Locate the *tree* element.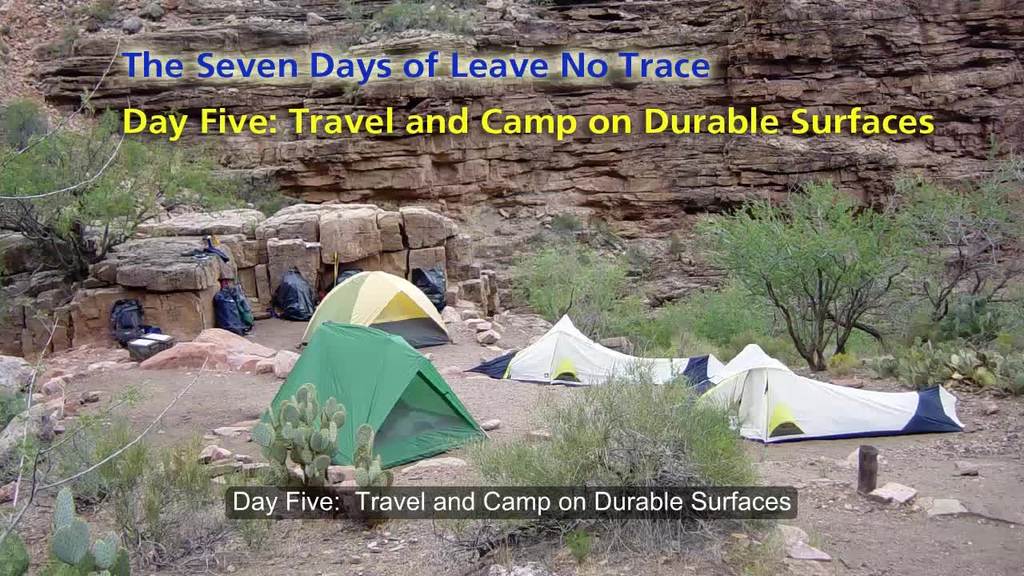
Element bbox: l=907, t=165, r=1023, b=334.
